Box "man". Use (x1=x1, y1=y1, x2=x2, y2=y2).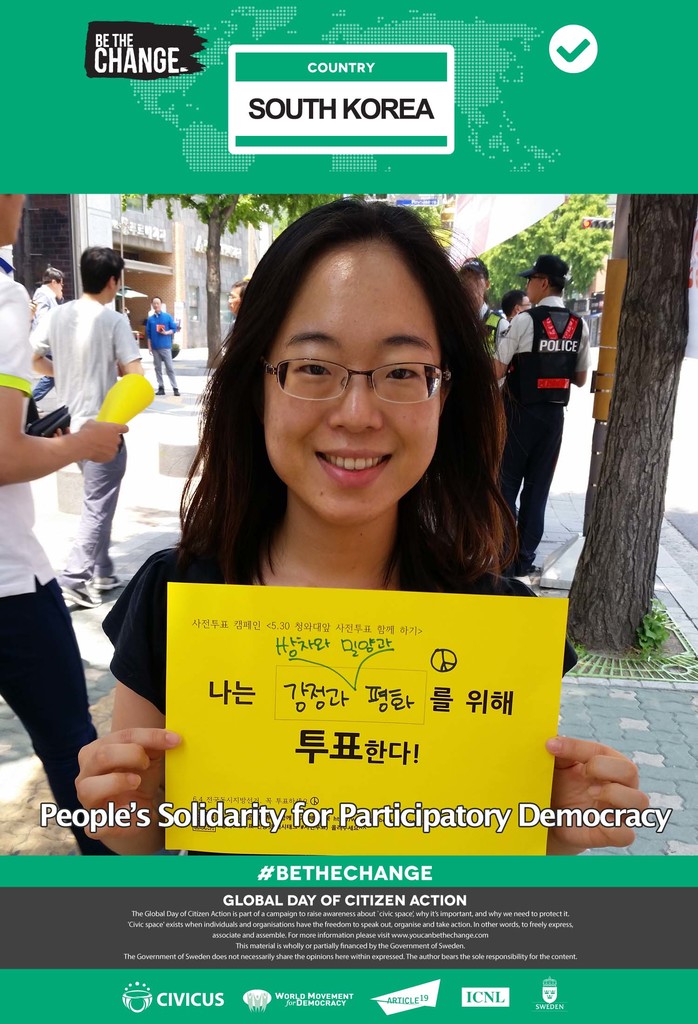
(x1=497, y1=290, x2=532, y2=319).
